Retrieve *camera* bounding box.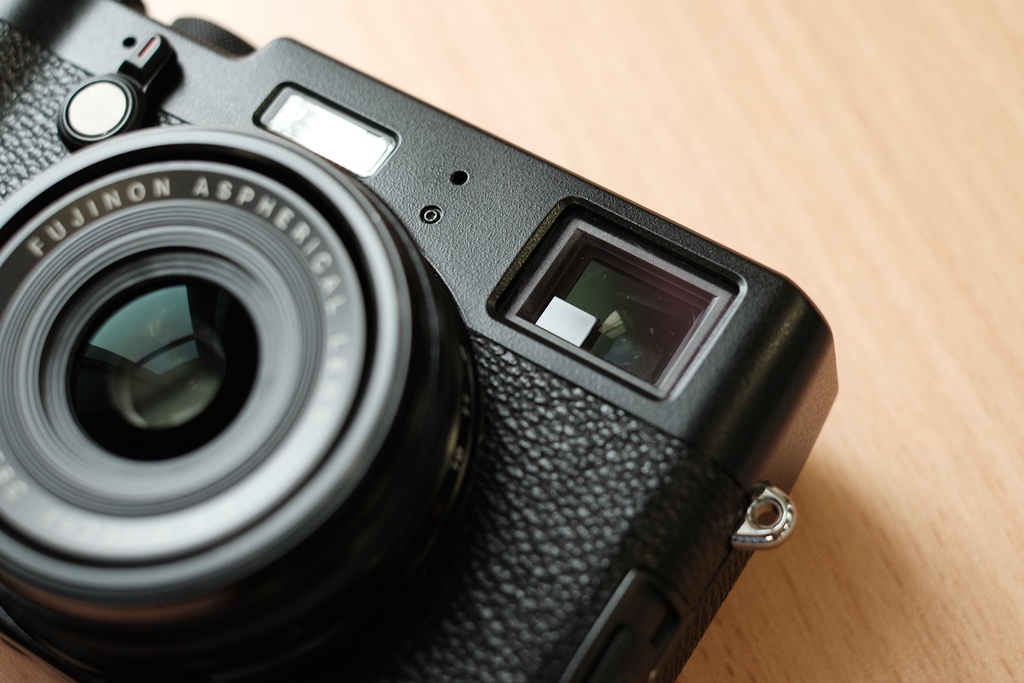
Bounding box: <region>0, 30, 863, 682</region>.
